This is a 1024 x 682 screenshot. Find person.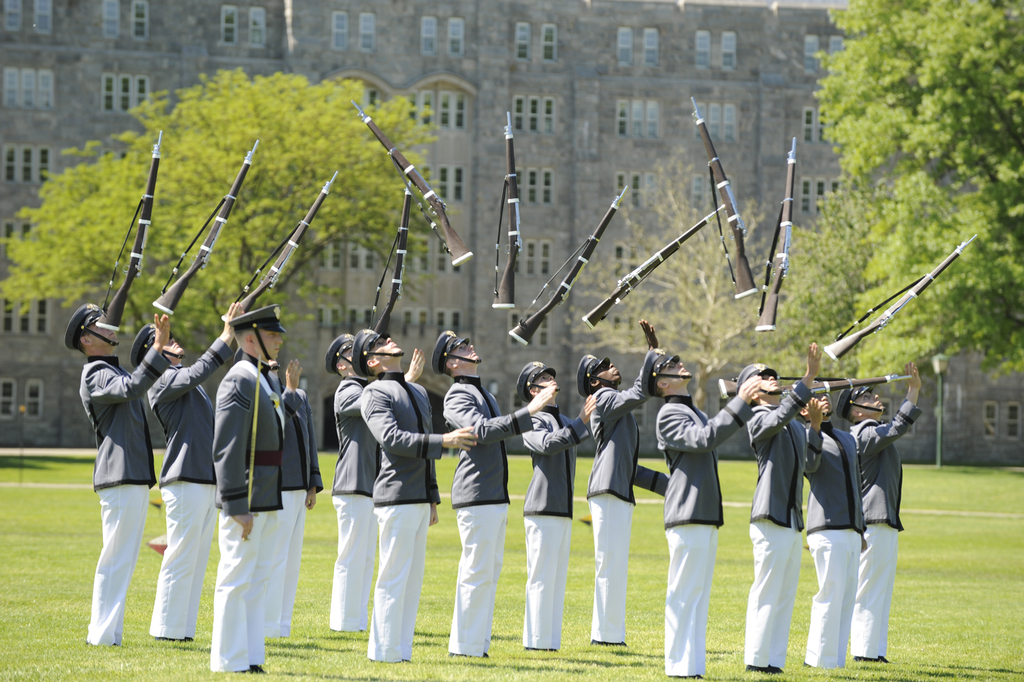
Bounding box: (left=225, top=340, right=326, bottom=644).
